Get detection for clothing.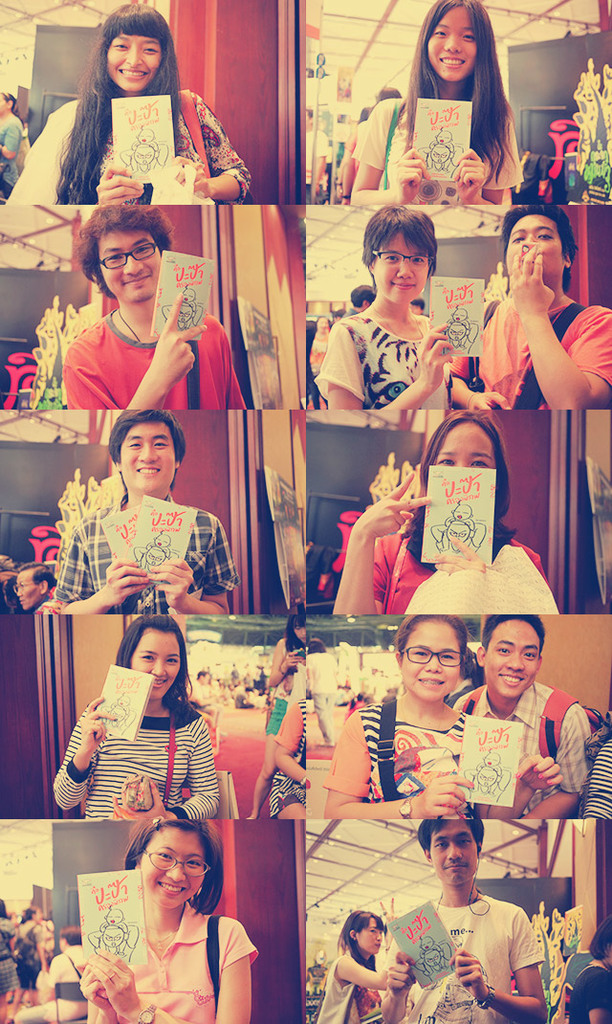
Detection: detection(386, 901, 542, 1023).
